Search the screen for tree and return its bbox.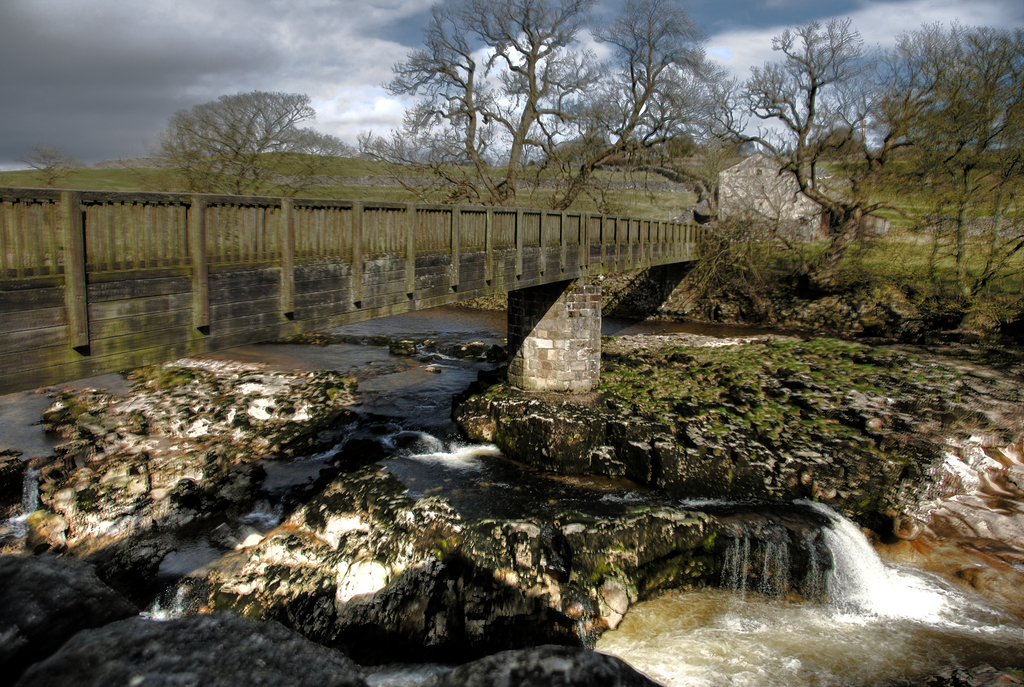
Found: [551, 0, 714, 210].
